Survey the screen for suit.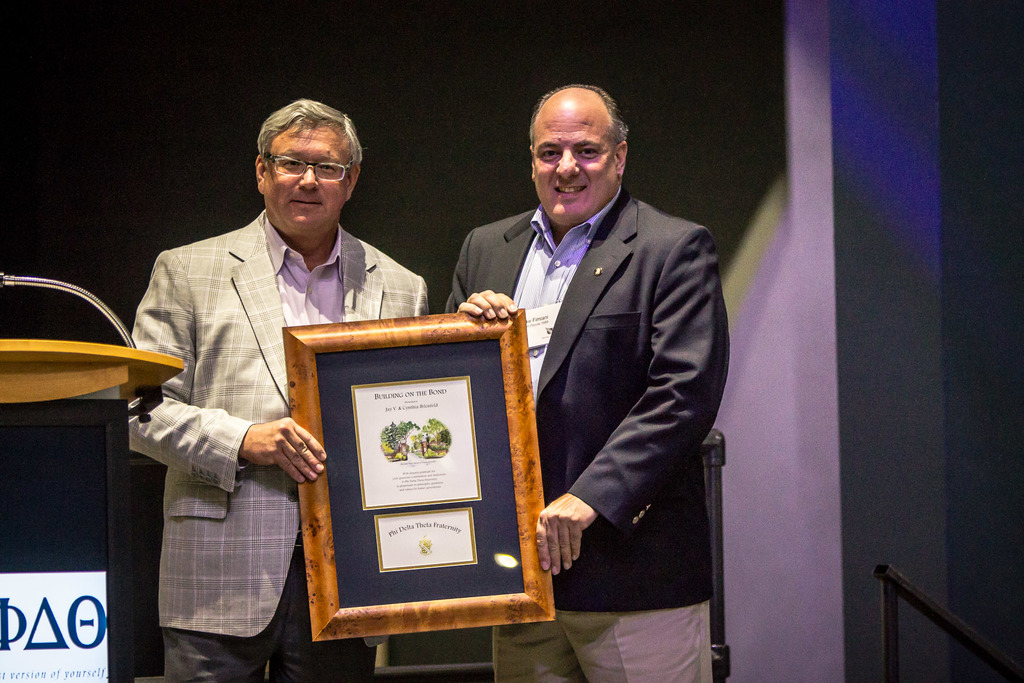
Survey found: crop(444, 193, 730, 682).
